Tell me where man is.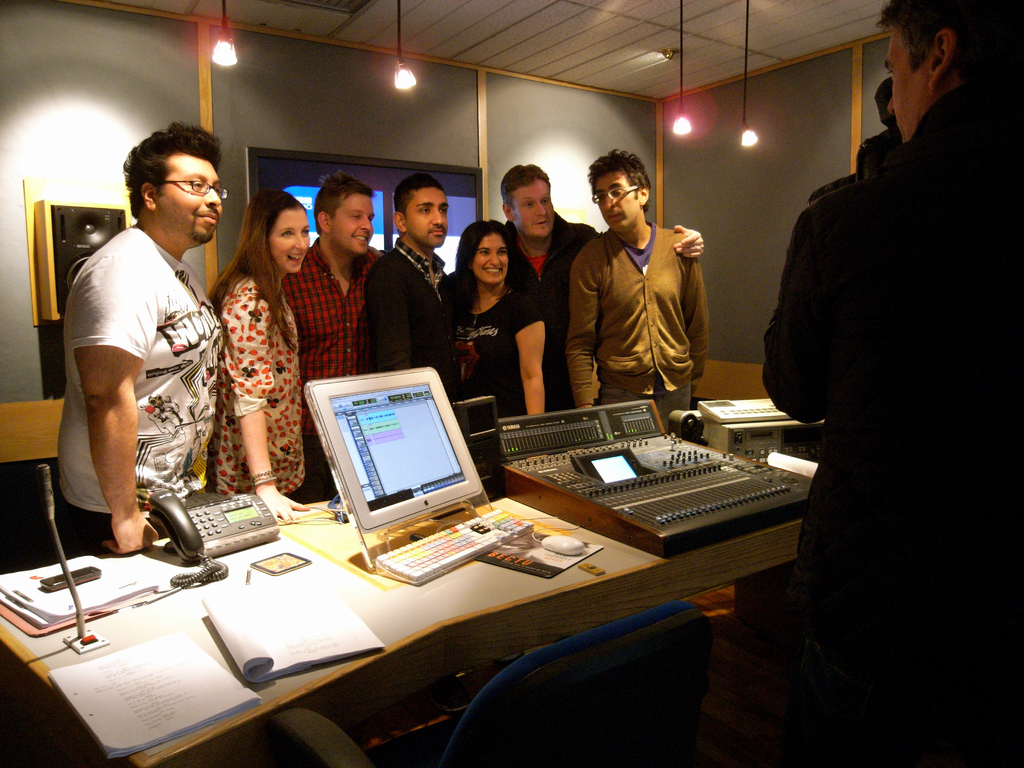
man is at BBox(566, 145, 706, 434).
